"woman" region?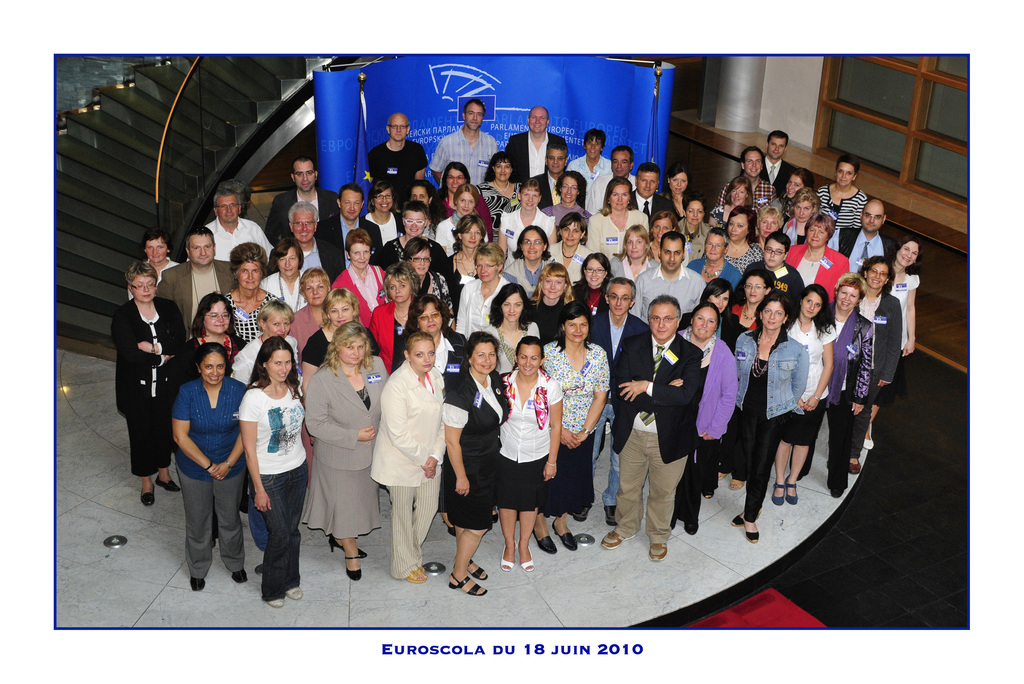
locate(228, 294, 309, 399)
